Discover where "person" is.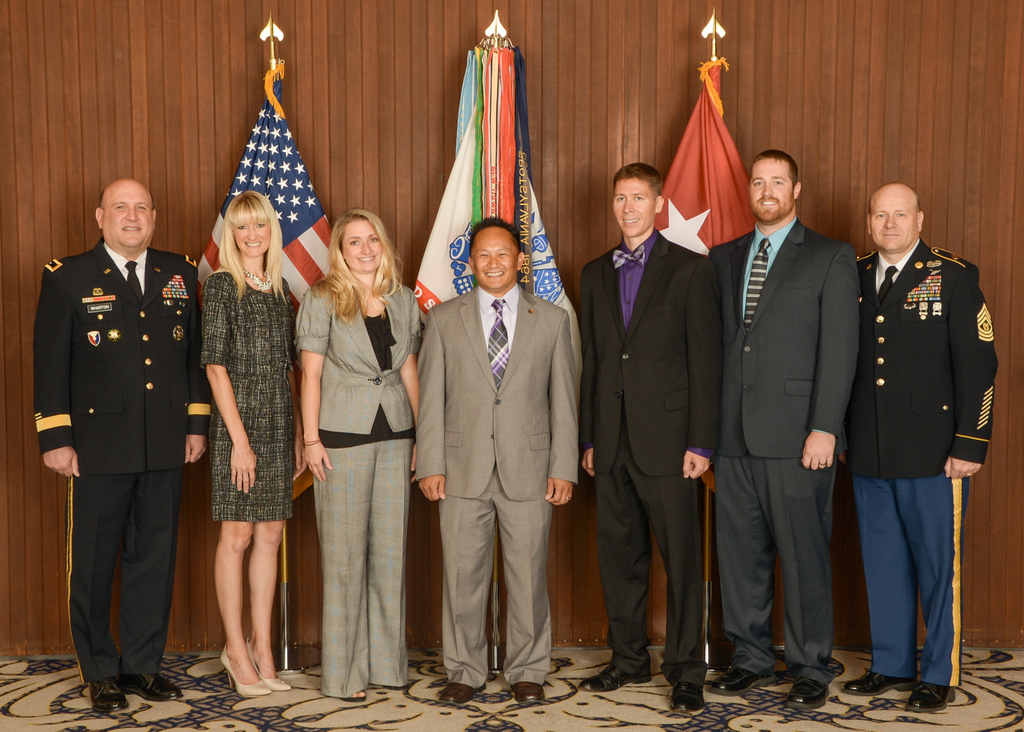
Discovered at x1=412 y1=217 x2=580 y2=701.
